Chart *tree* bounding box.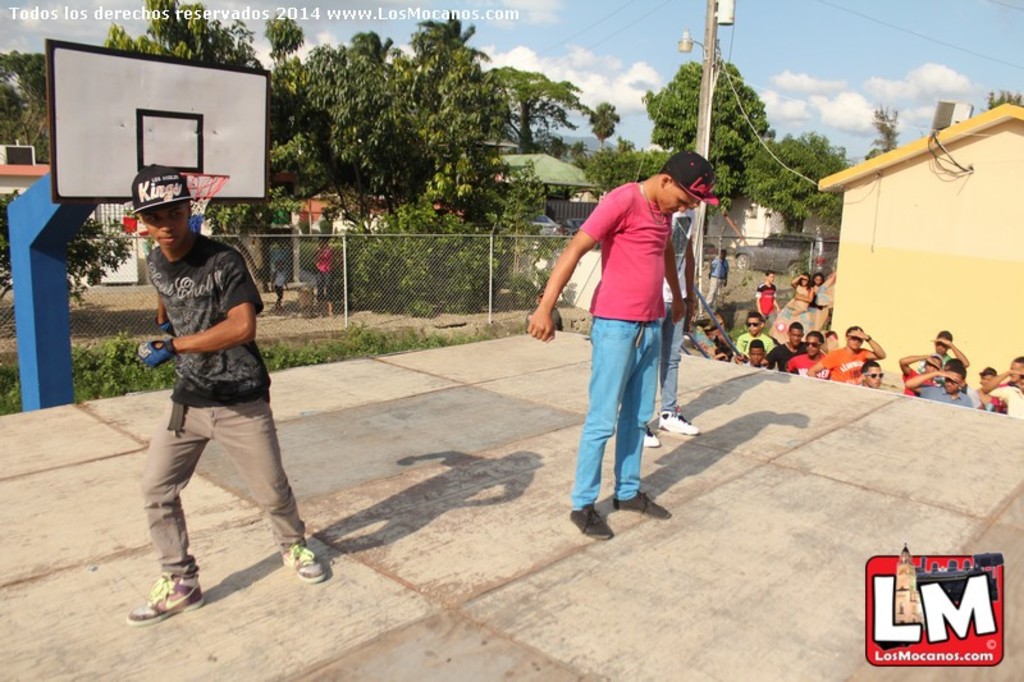
Charted: 634 67 772 182.
